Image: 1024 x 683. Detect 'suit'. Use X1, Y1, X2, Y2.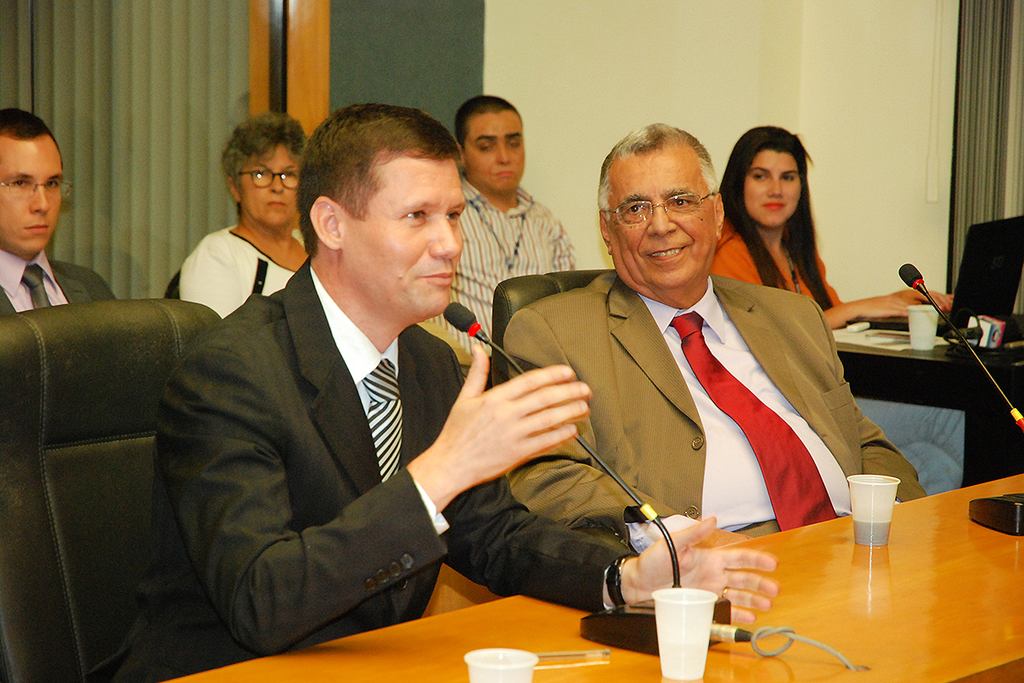
178, 129, 672, 651.
